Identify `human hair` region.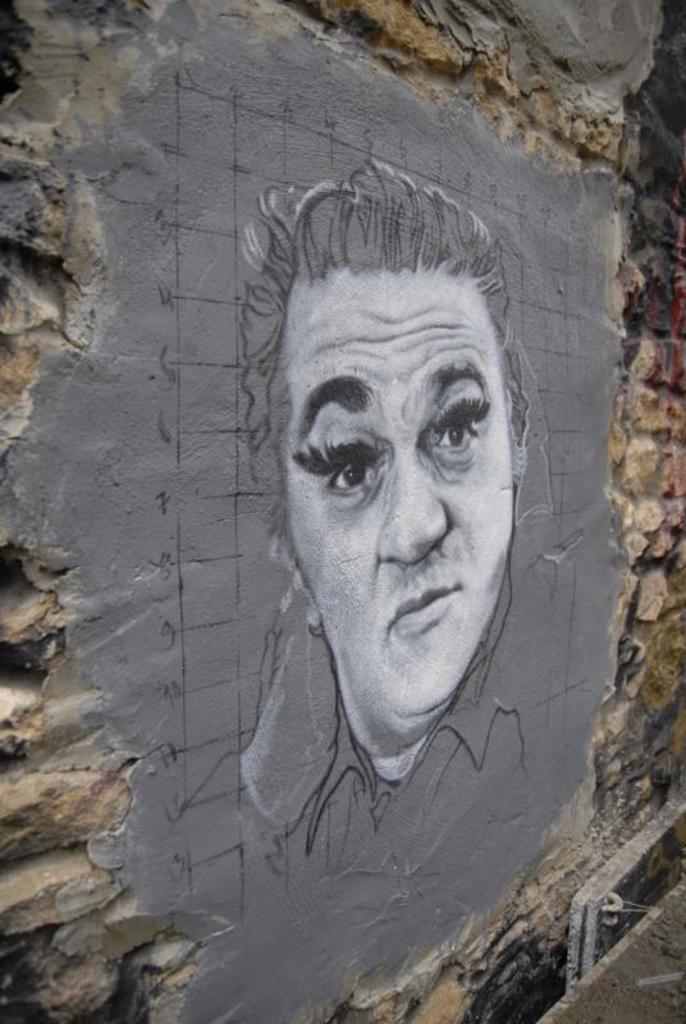
Region: [left=244, top=159, right=532, bottom=498].
